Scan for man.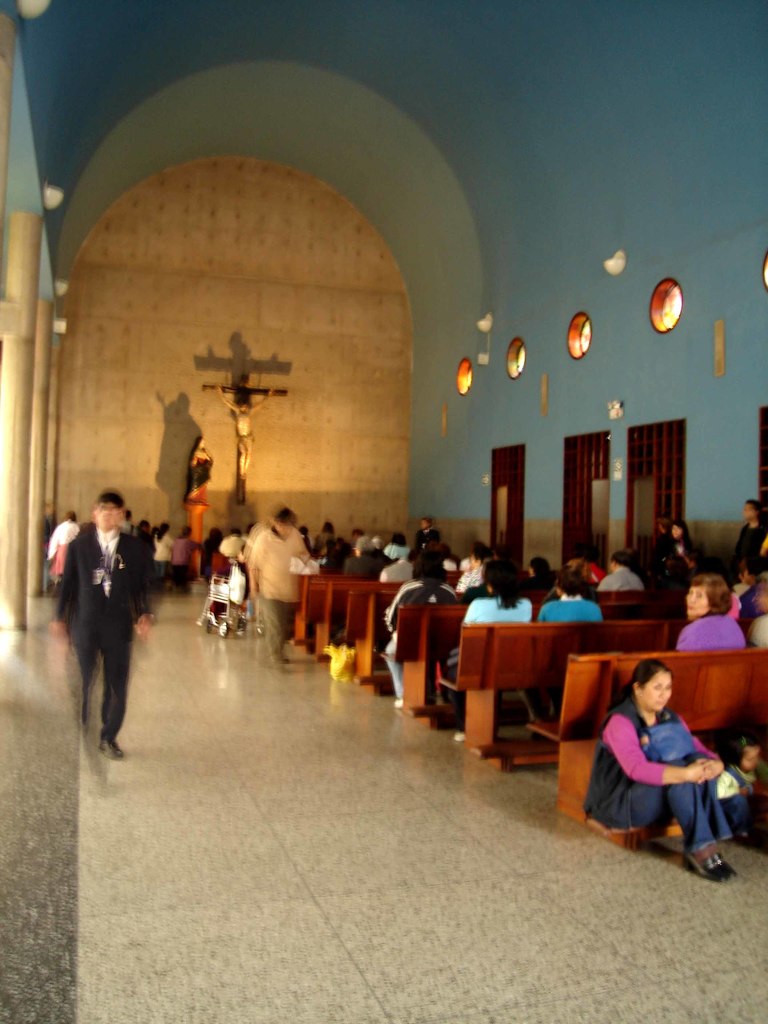
Scan result: <region>746, 572, 767, 647</region>.
